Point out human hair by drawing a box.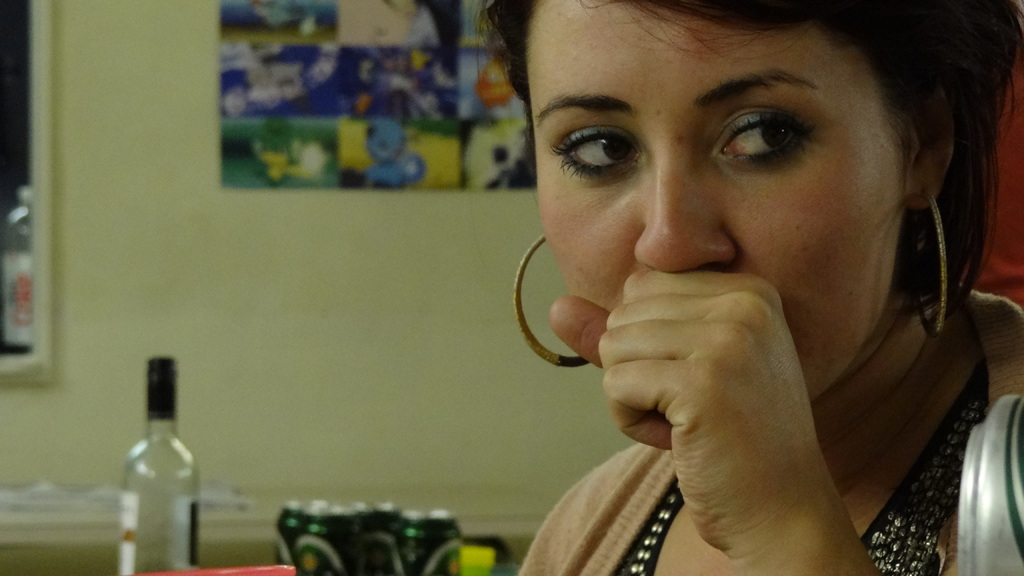
box(464, 0, 1023, 317).
